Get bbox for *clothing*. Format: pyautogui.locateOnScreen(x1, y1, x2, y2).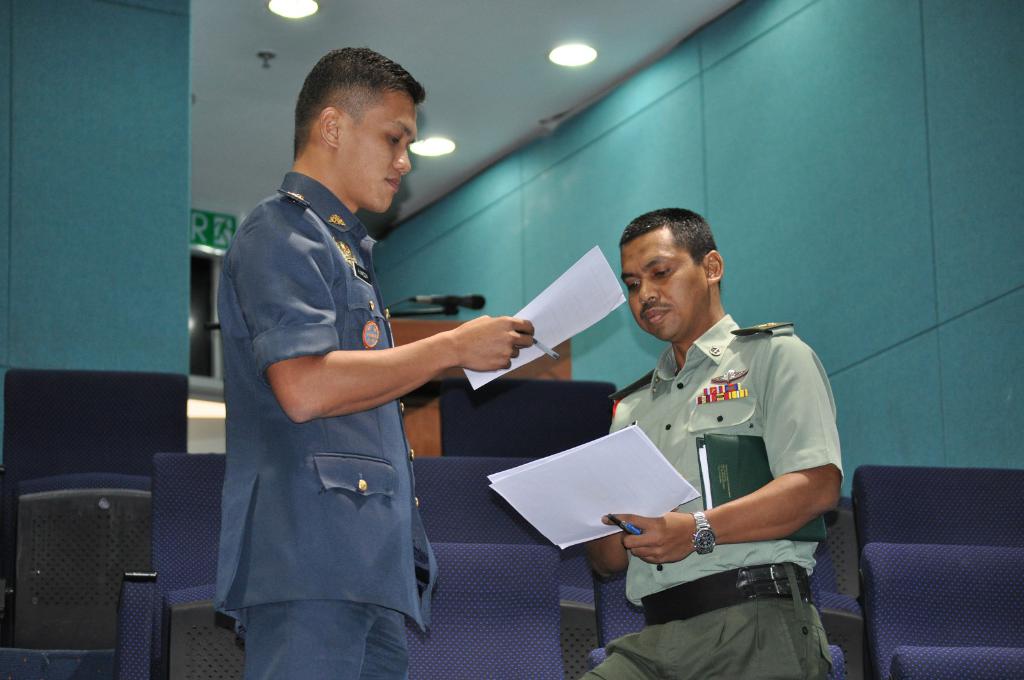
pyautogui.locateOnScreen(582, 315, 845, 679).
